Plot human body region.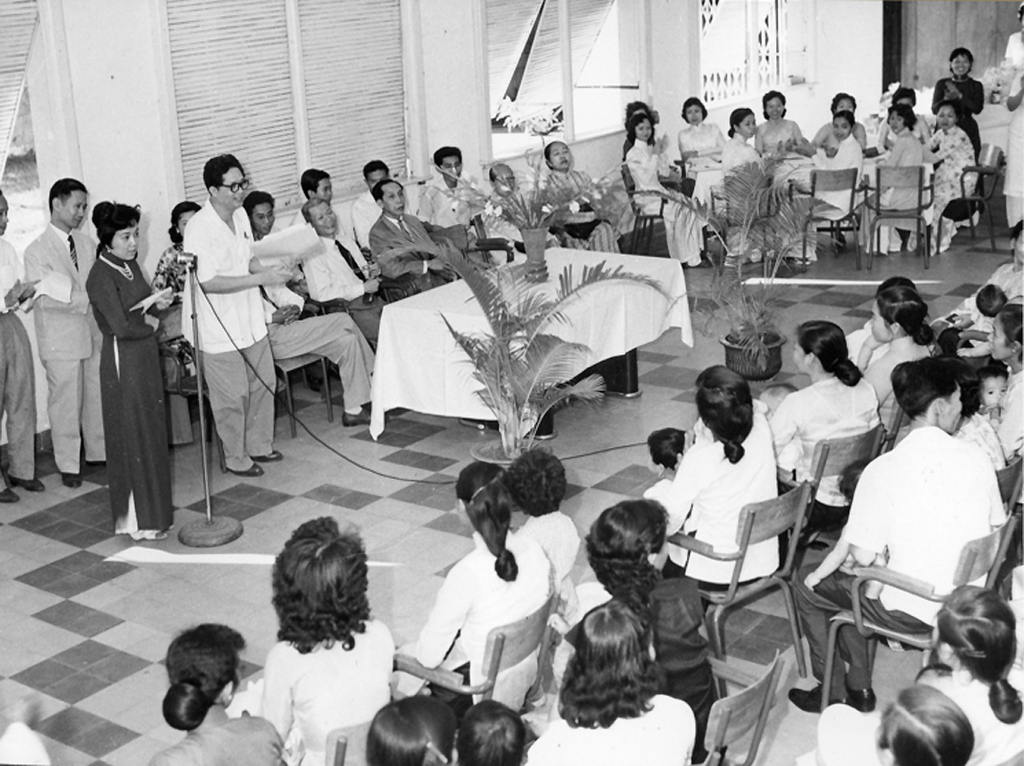
Plotted at box(580, 501, 729, 765).
